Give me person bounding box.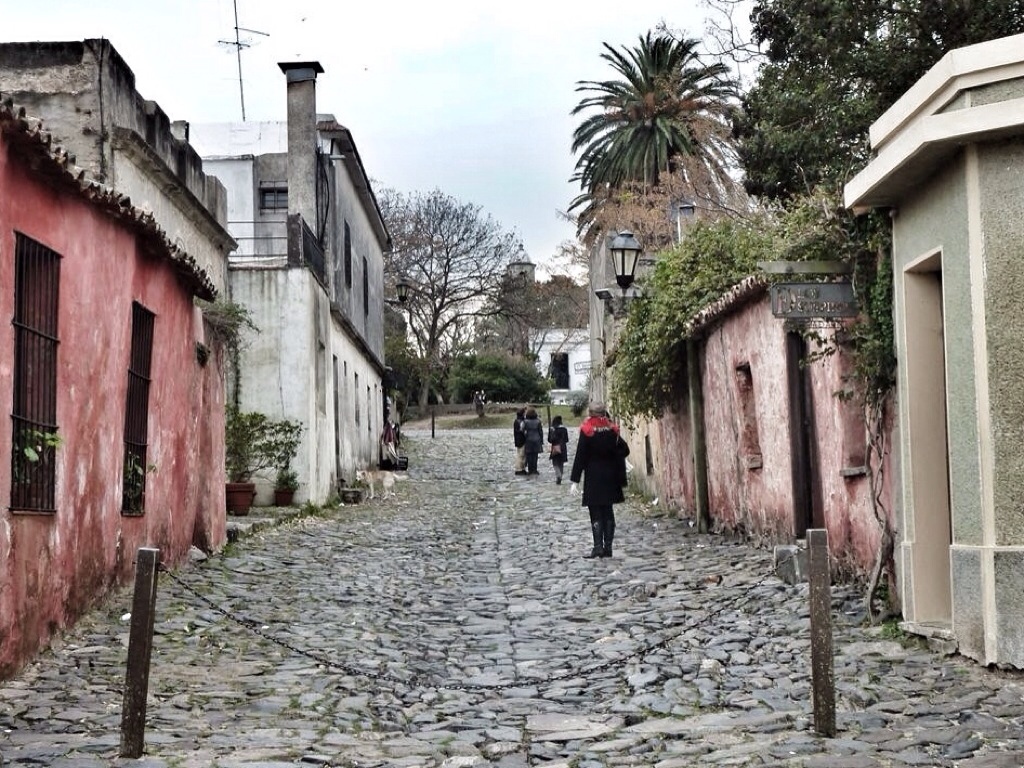
<bbox>568, 395, 631, 560</bbox>.
